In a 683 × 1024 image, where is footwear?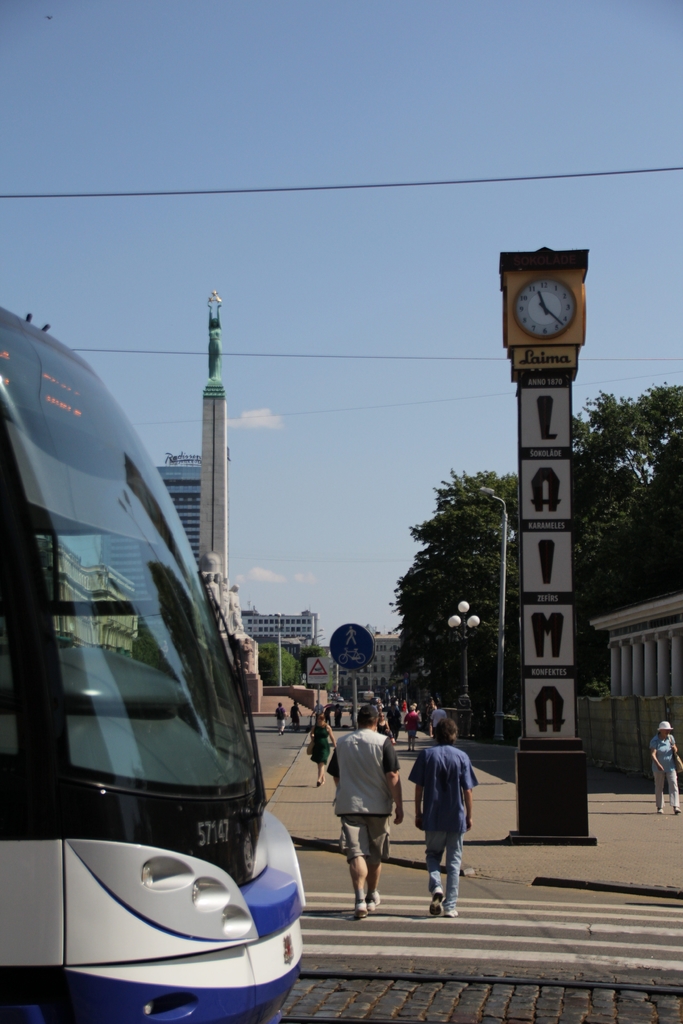
box=[366, 890, 383, 914].
